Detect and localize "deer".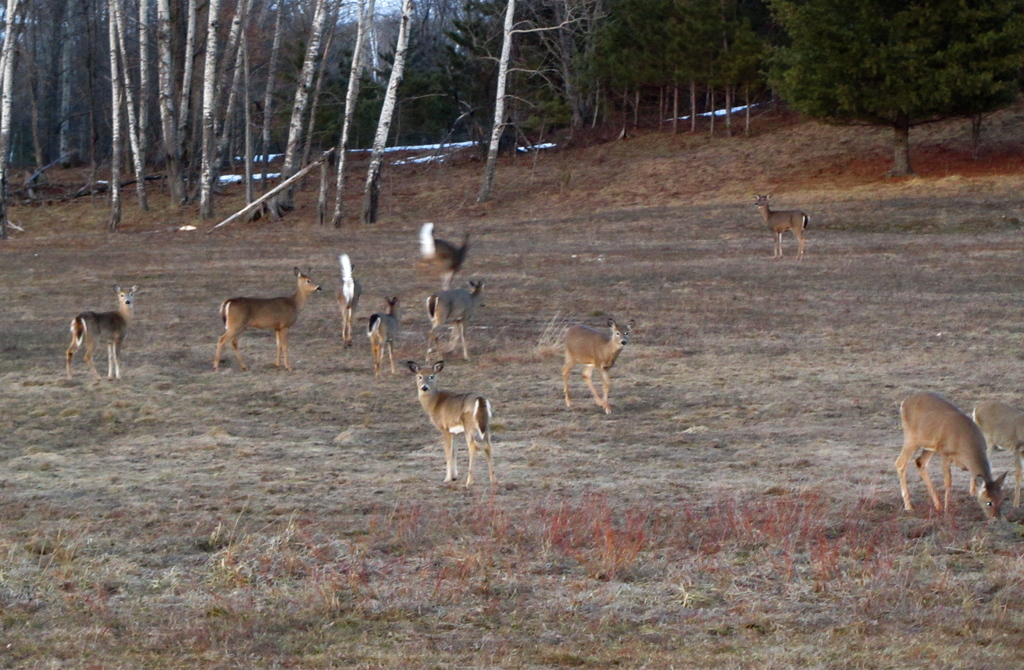
Localized at (left=559, top=318, right=638, bottom=414).
